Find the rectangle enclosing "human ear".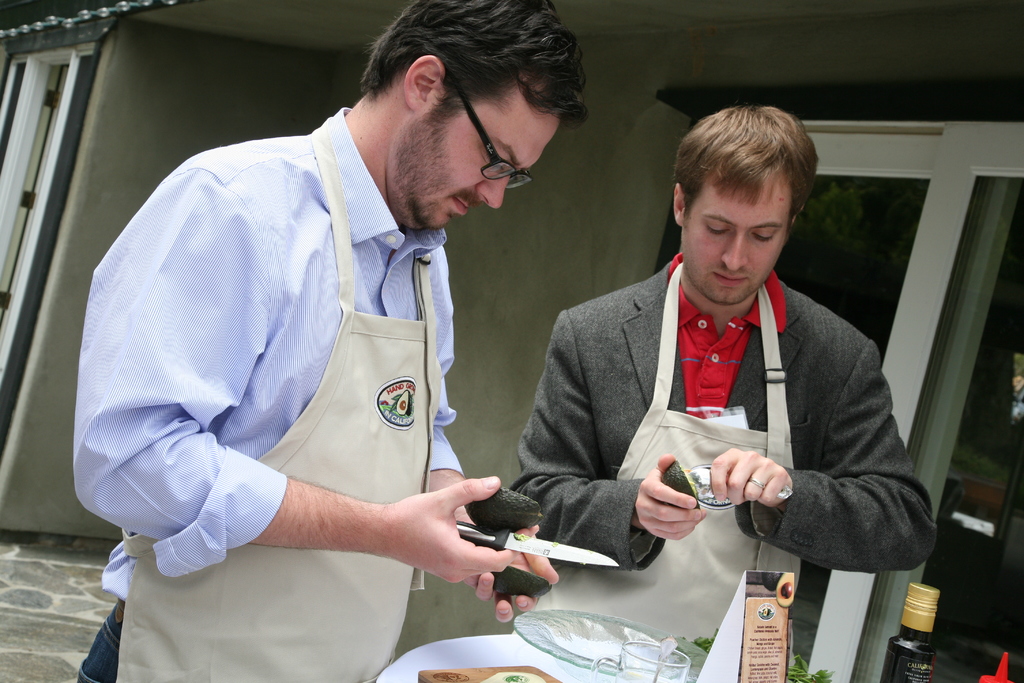
<box>673,183,684,222</box>.
